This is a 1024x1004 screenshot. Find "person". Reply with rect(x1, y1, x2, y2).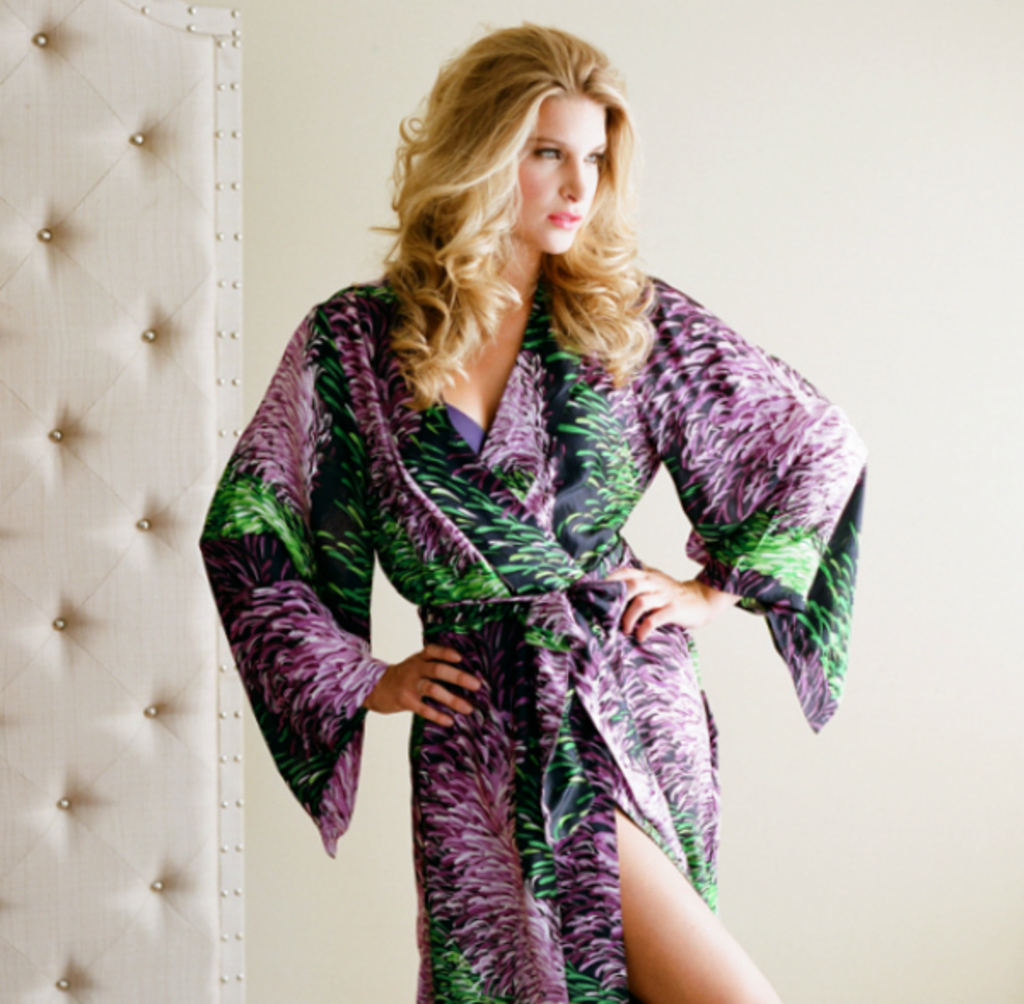
rect(195, 14, 870, 1002).
